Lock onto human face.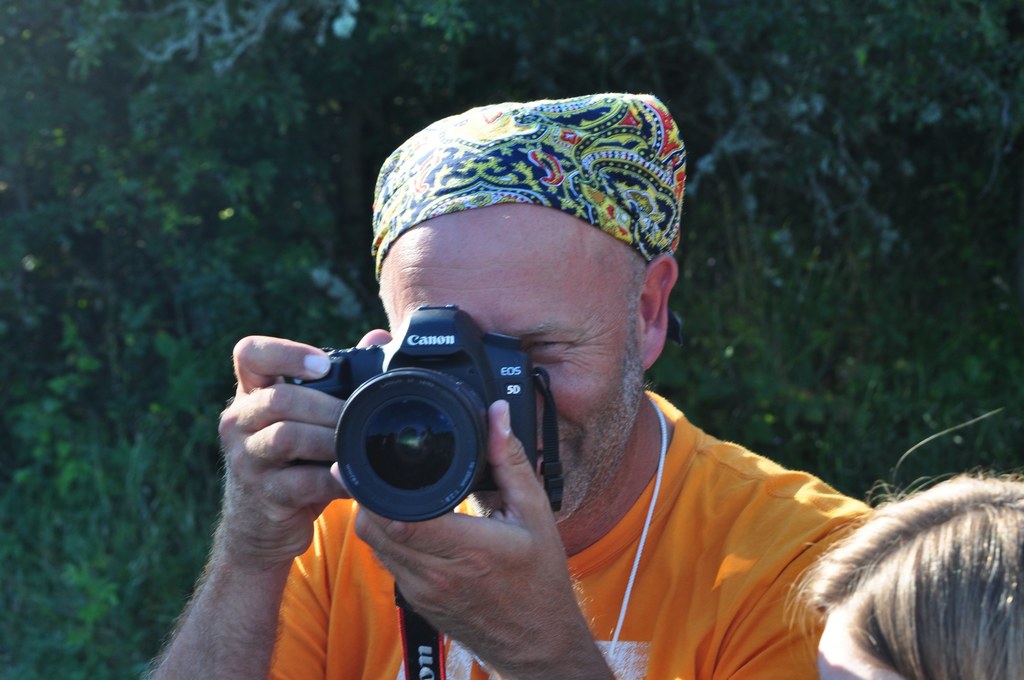
Locked: Rect(378, 202, 643, 523).
